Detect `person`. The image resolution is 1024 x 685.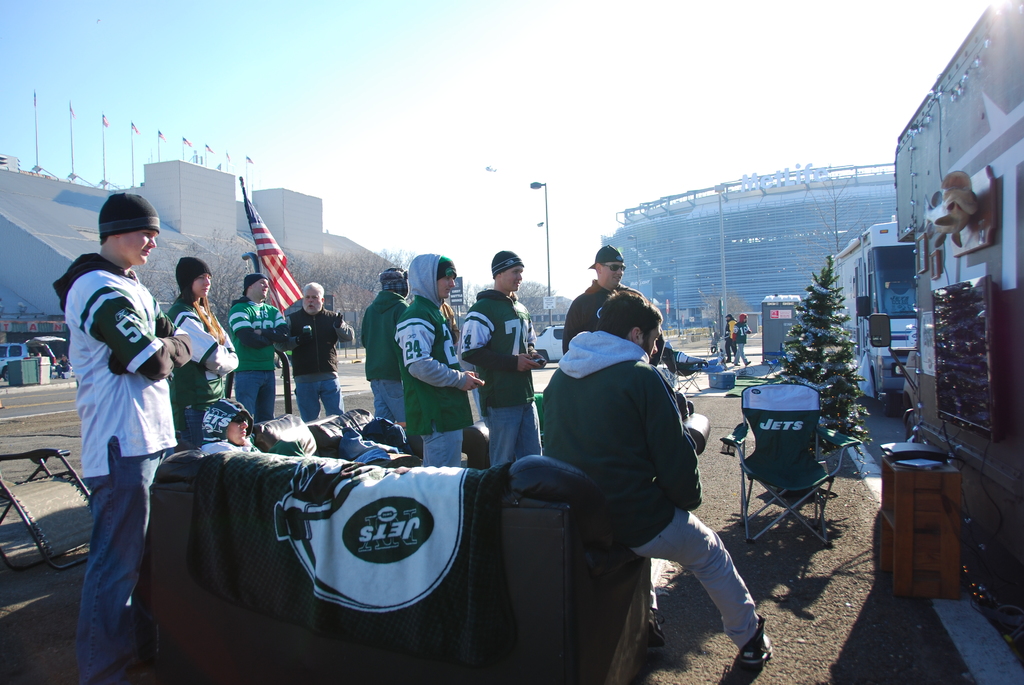
273 277 352 413.
